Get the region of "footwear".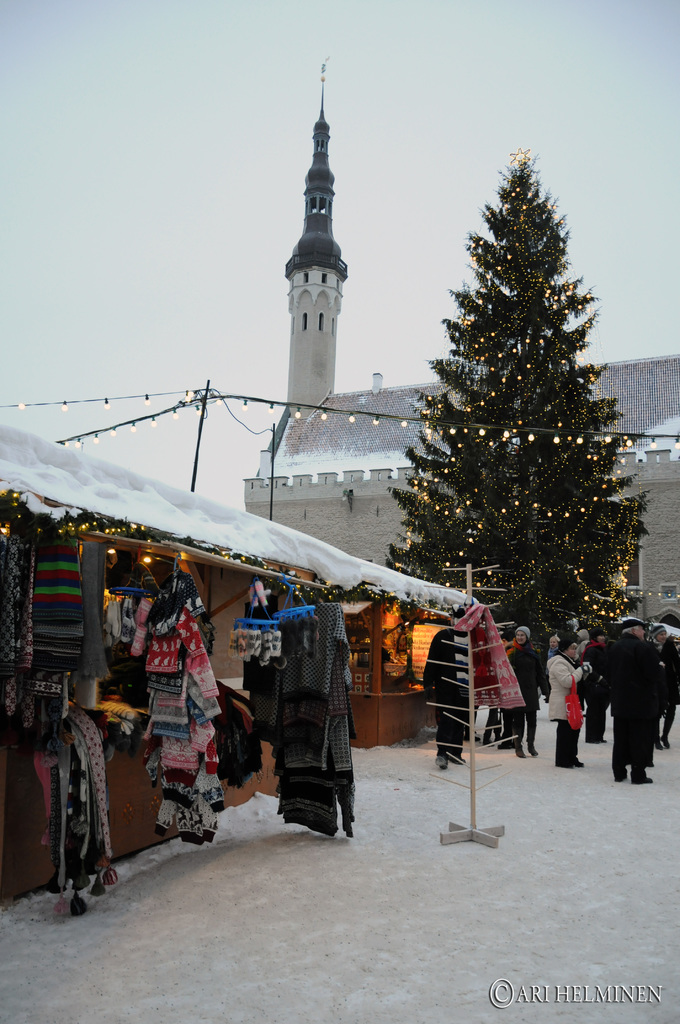
[598,736,605,743].
